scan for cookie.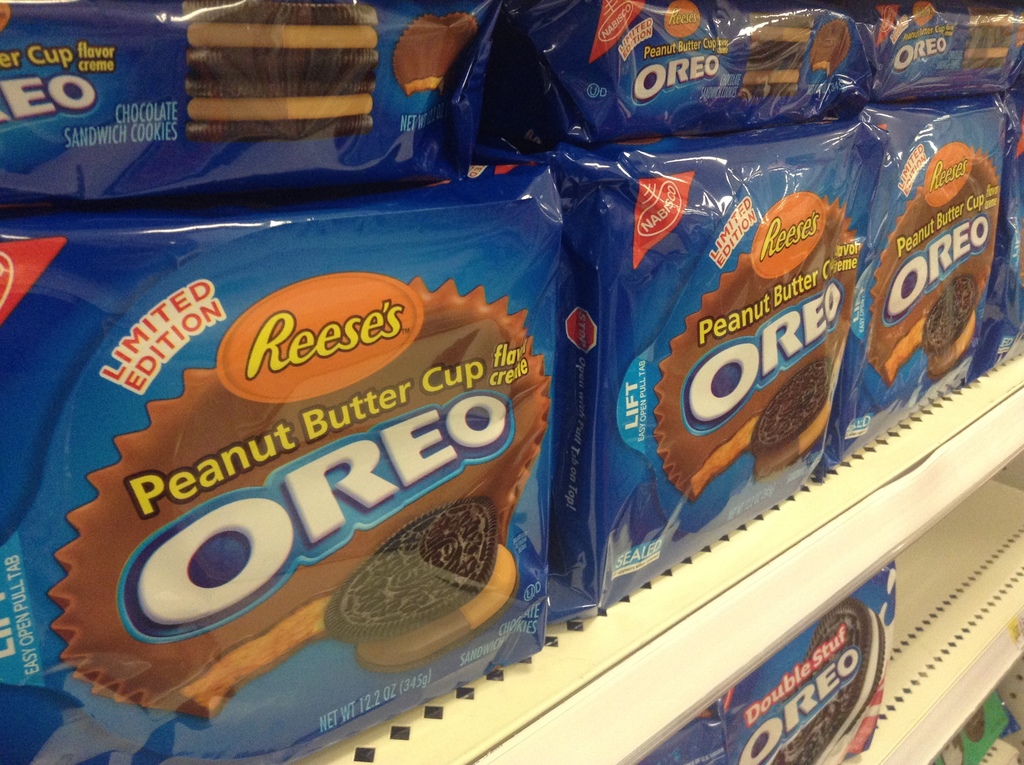
Scan result: region(747, 356, 836, 478).
